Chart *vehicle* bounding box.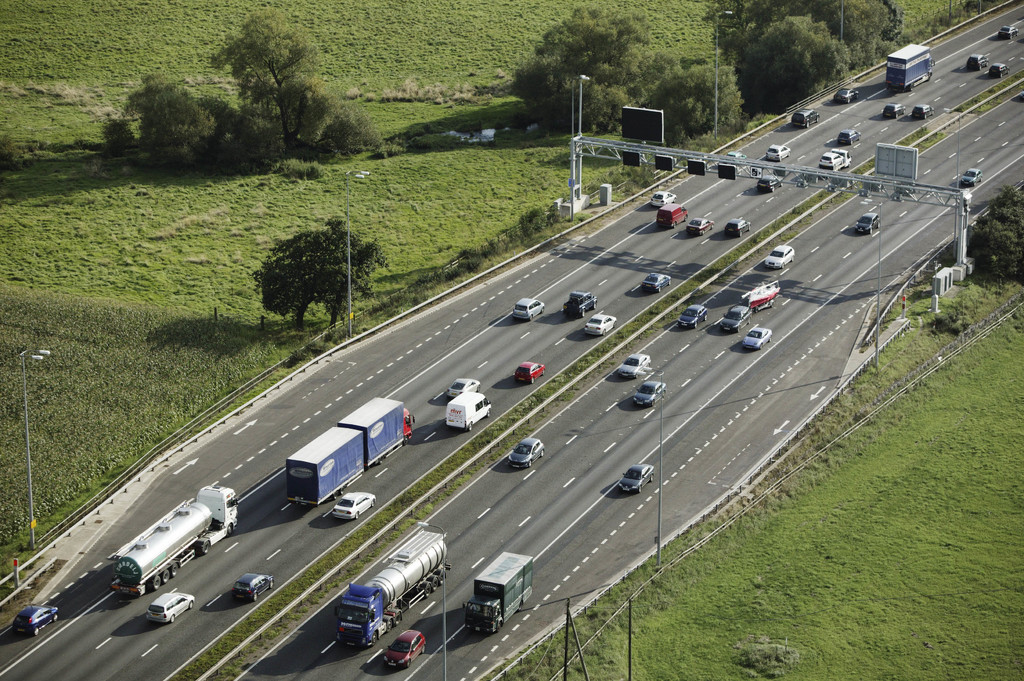
Charted: {"x1": 881, "y1": 104, "x2": 907, "y2": 120}.
